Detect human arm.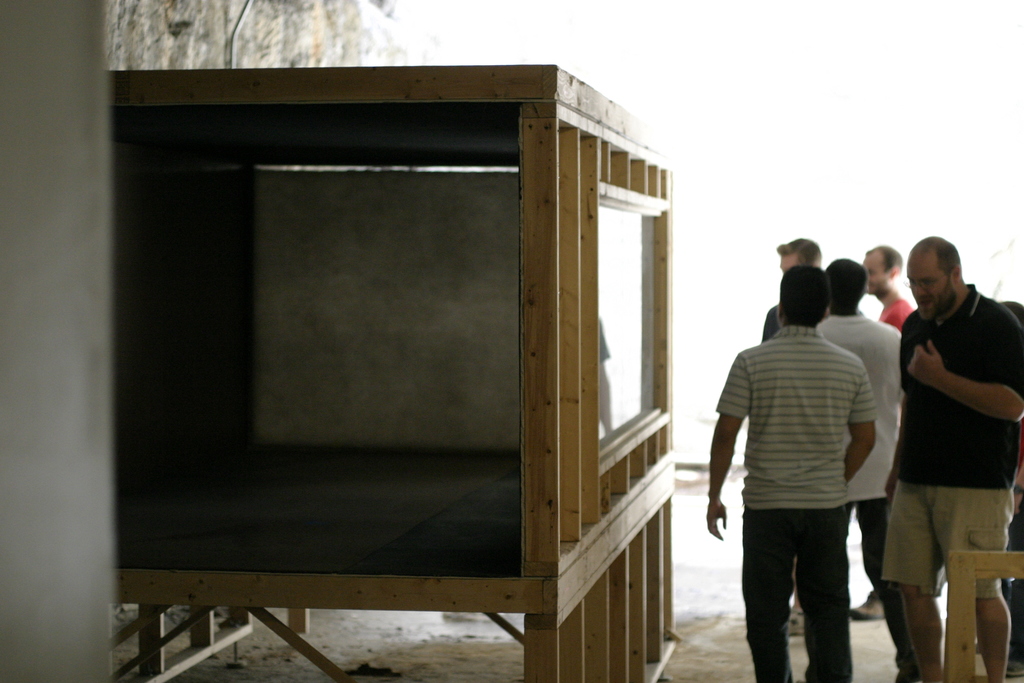
Detected at left=897, top=340, right=1023, bottom=431.
